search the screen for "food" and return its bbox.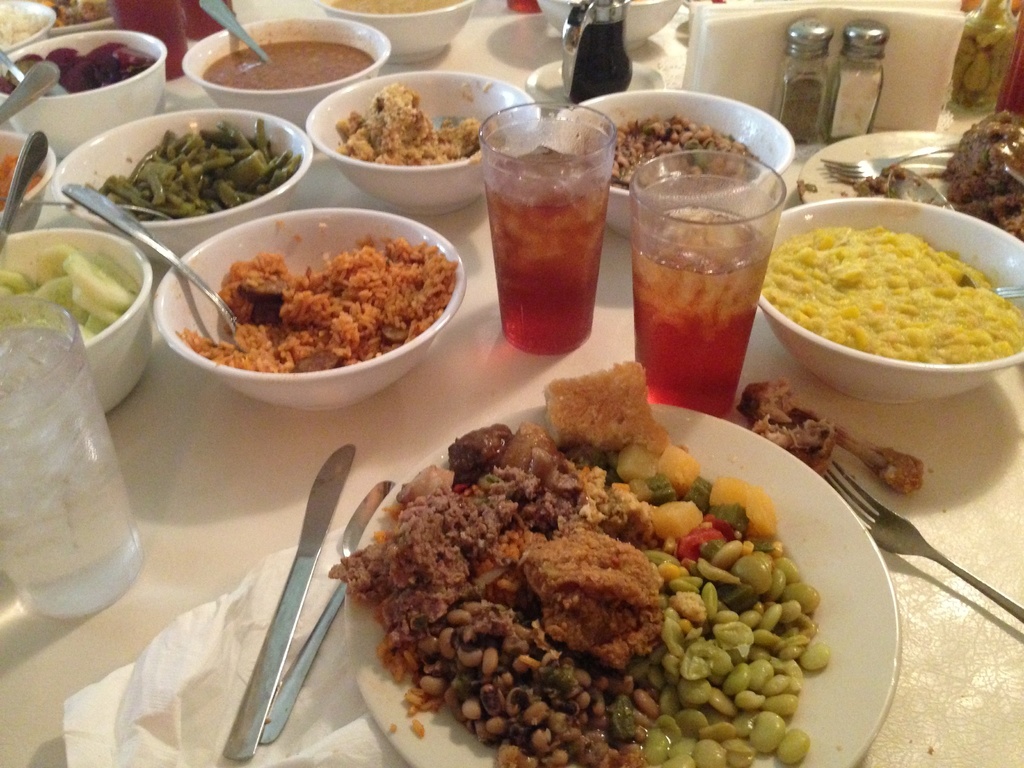
Found: (x1=84, y1=117, x2=306, y2=220).
